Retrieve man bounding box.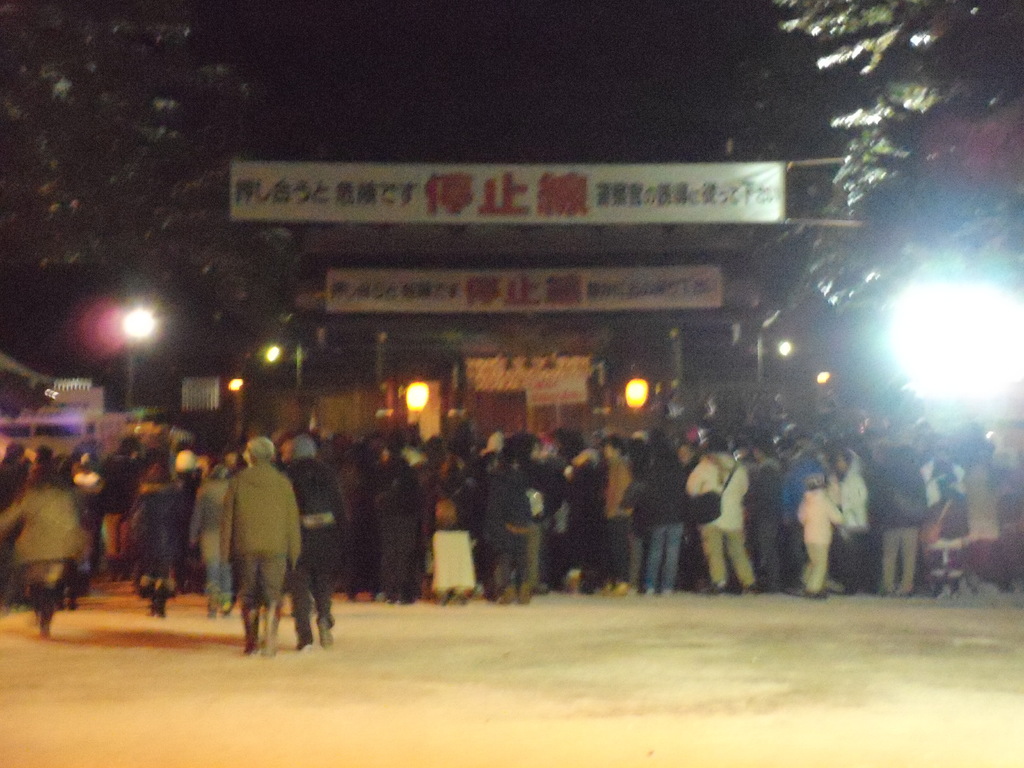
Bounding box: box=[605, 434, 636, 599].
